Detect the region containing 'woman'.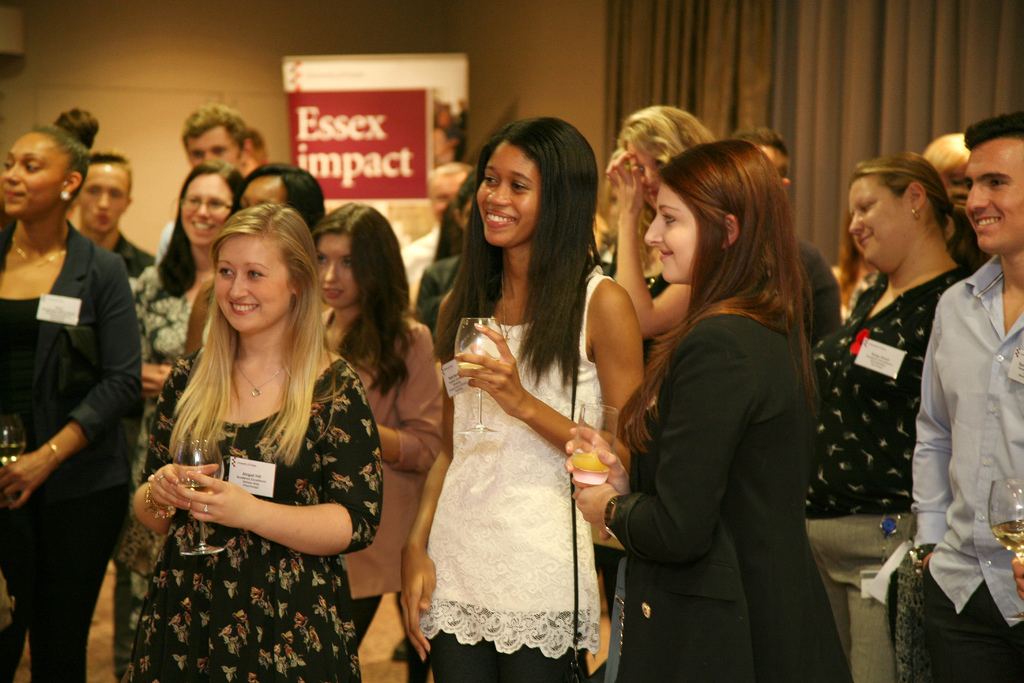
(127, 202, 380, 680).
